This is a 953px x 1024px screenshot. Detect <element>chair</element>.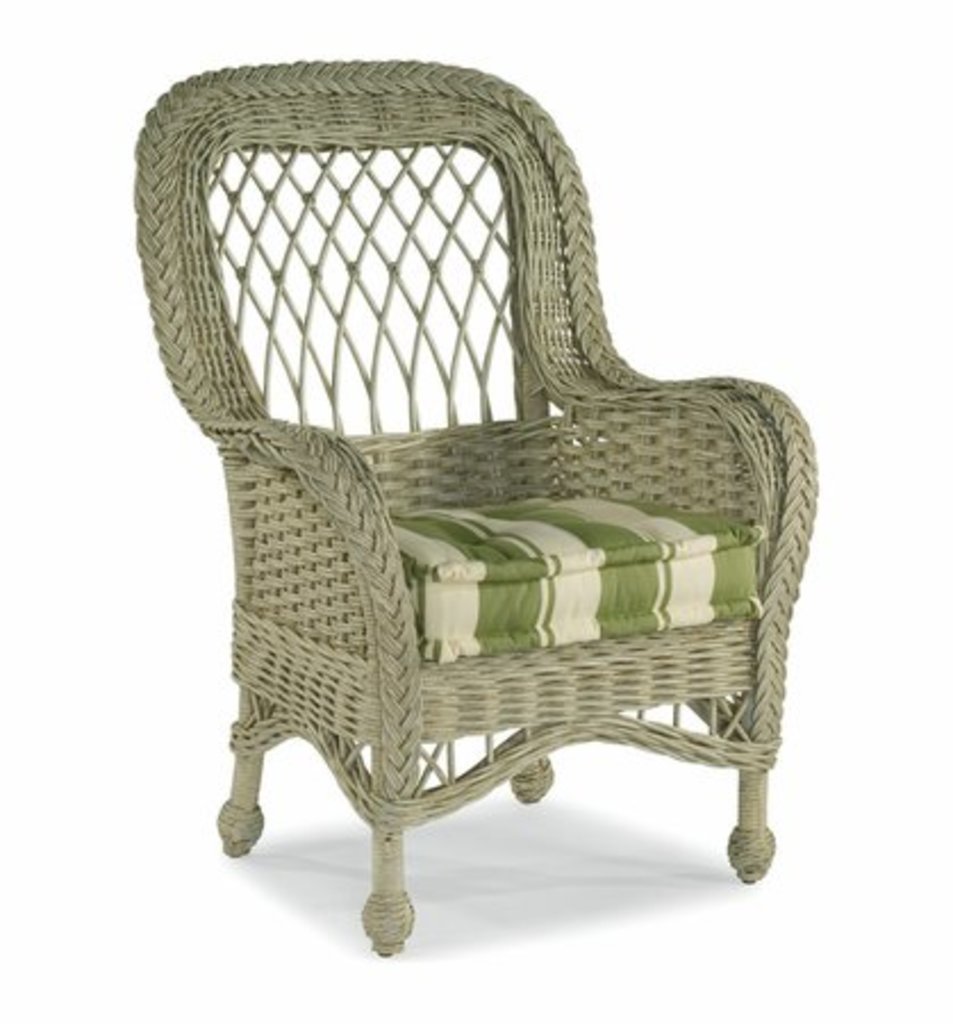
BBox(121, 48, 817, 958).
